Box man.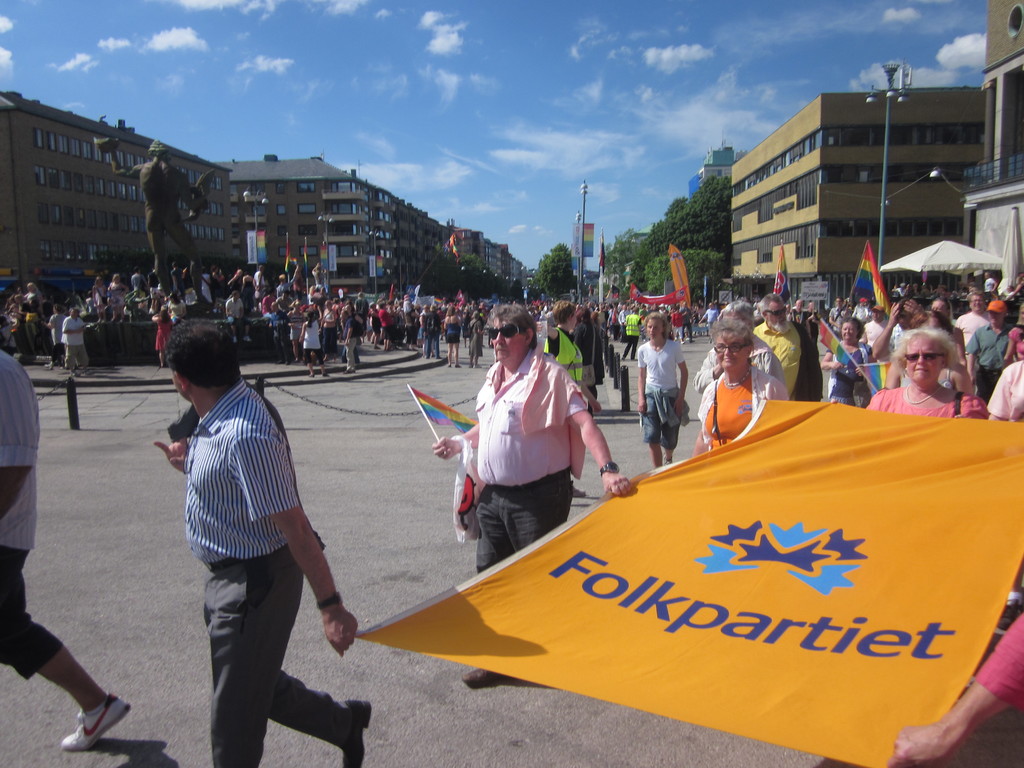
detection(825, 300, 842, 338).
